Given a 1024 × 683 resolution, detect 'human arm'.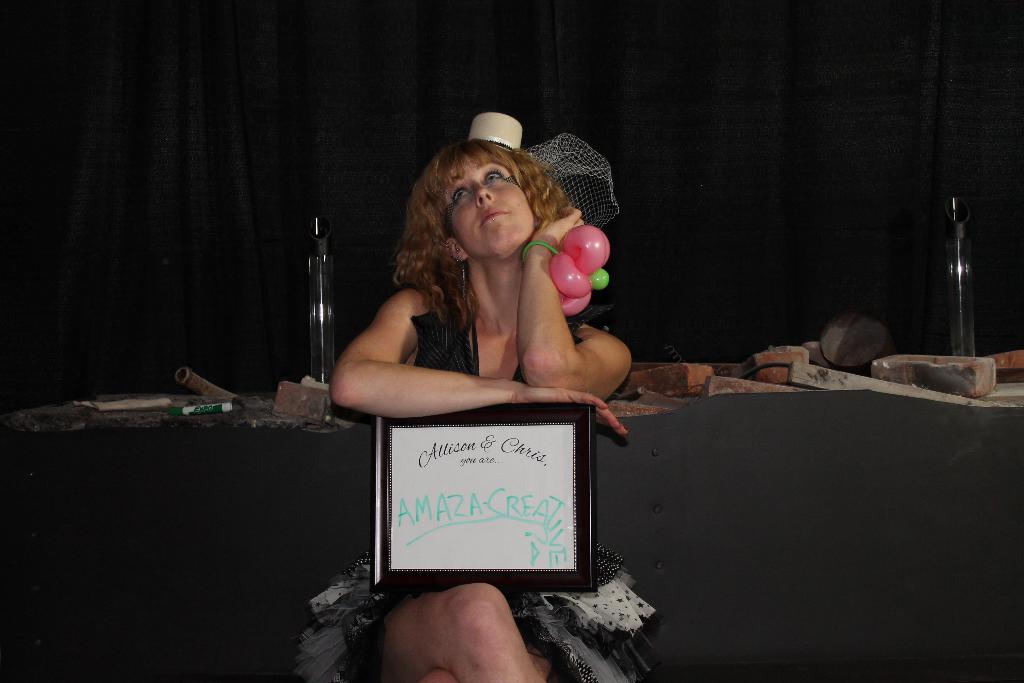
bbox=(328, 282, 631, 441).
